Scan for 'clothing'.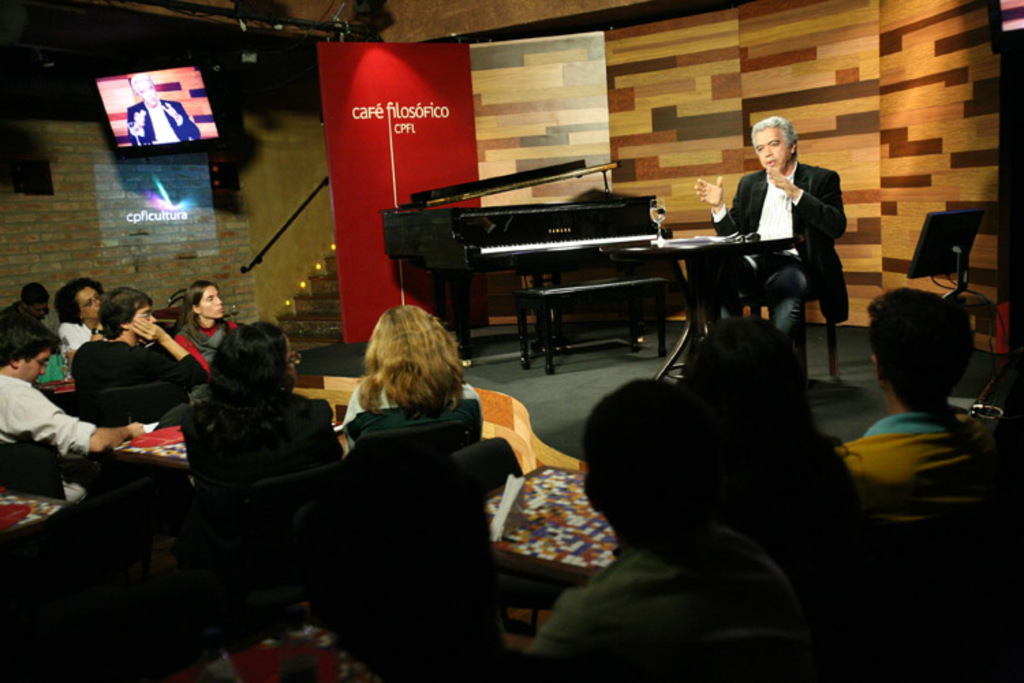
Scan result: bbox=(711, 164, 857, 370).
